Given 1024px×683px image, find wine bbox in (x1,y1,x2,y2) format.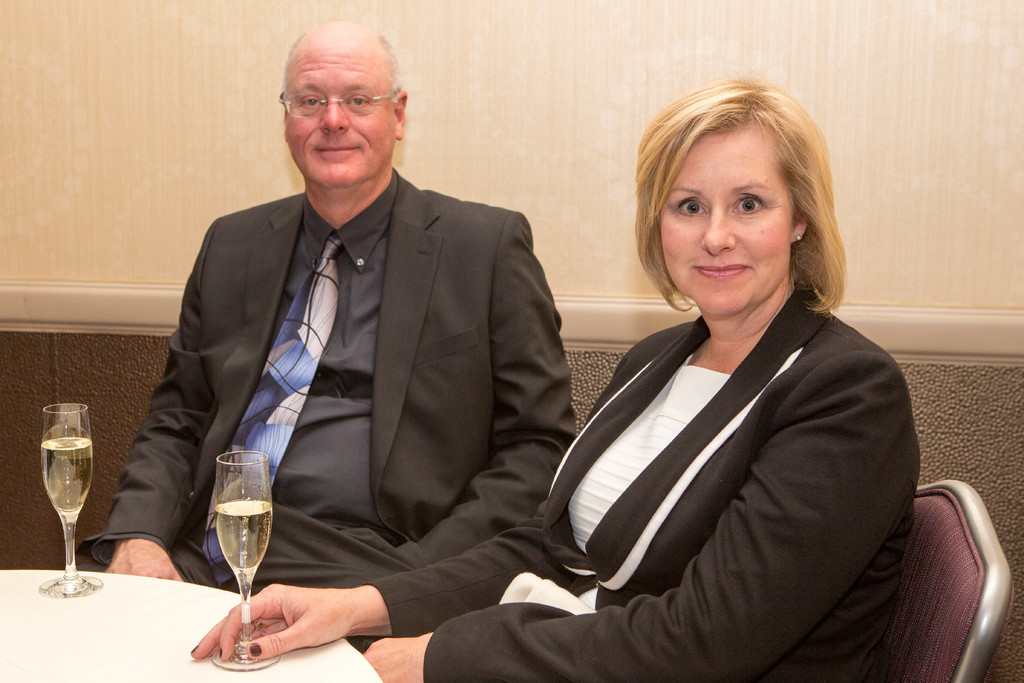
(214,500,273,573).
